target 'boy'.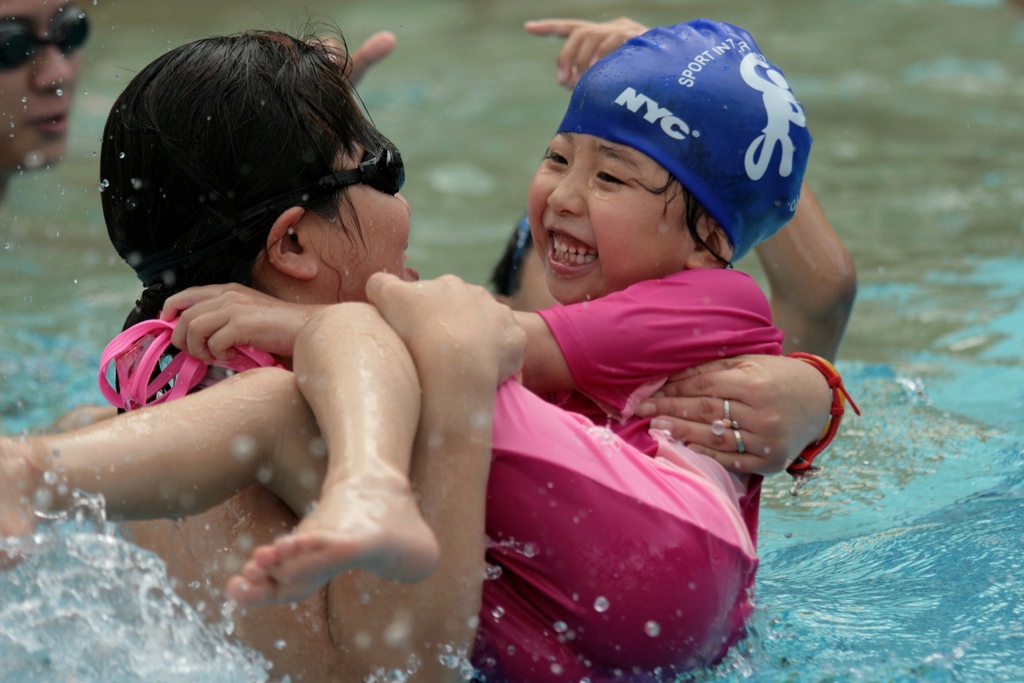
Target region: {"left": 0, "top": 19, "right": 813, "bottom": 682}.
